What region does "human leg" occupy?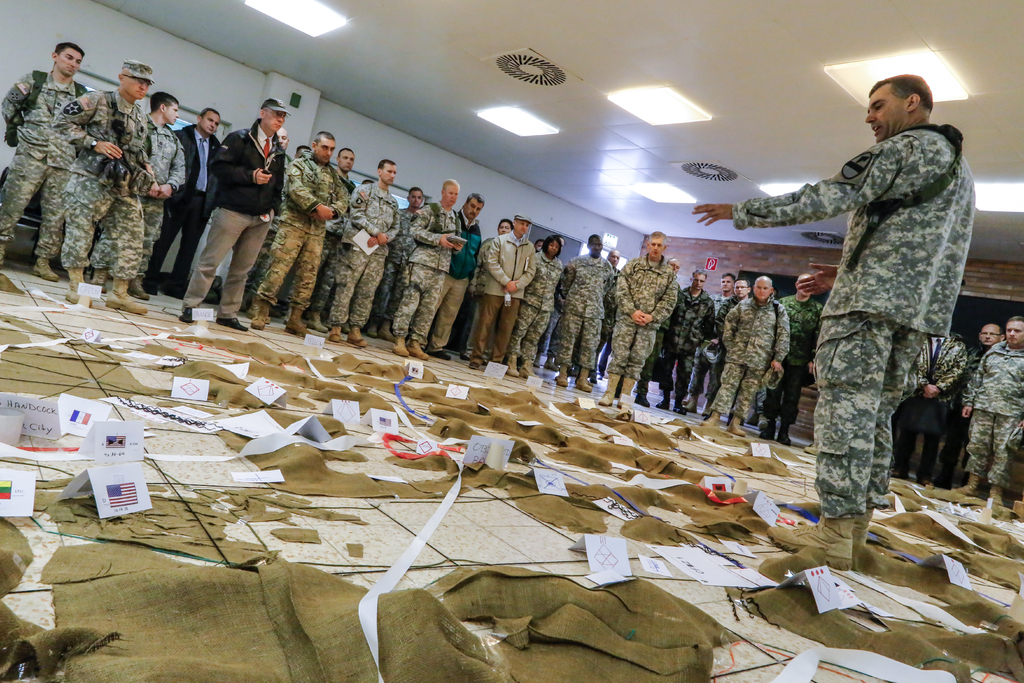
{"x1": 181, "y1": 207, "x2": 266, "y2": 322}.
